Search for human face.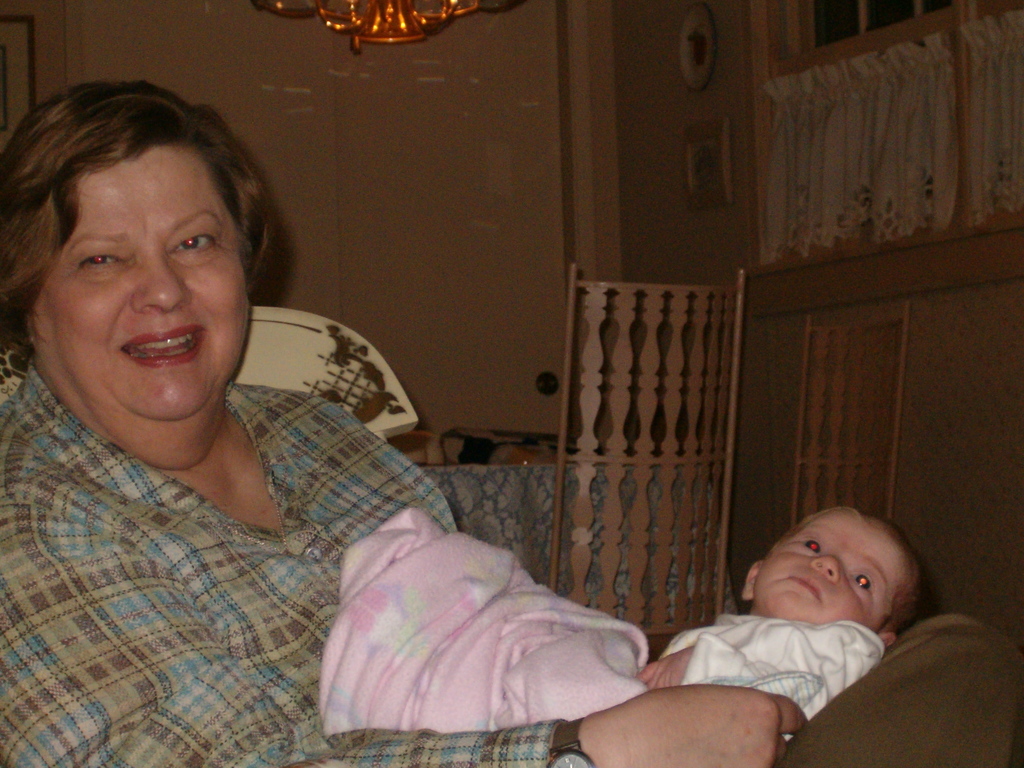
Found at 751,514,906,622.
